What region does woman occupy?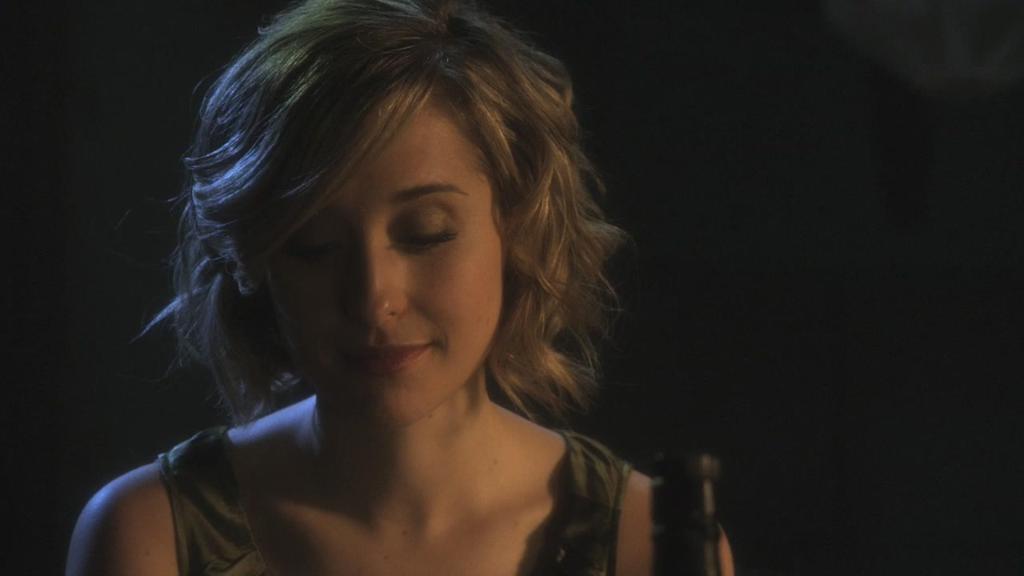
region(61, 0, 701, 569).
